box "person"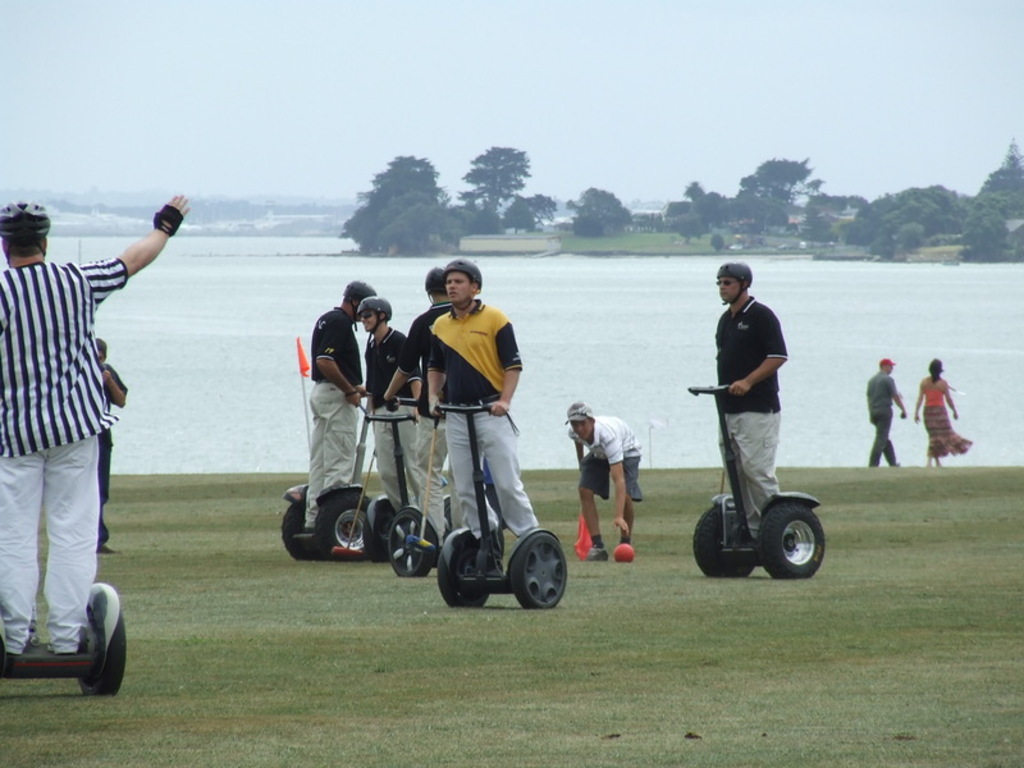
locate(307, 278, 383, 532)
